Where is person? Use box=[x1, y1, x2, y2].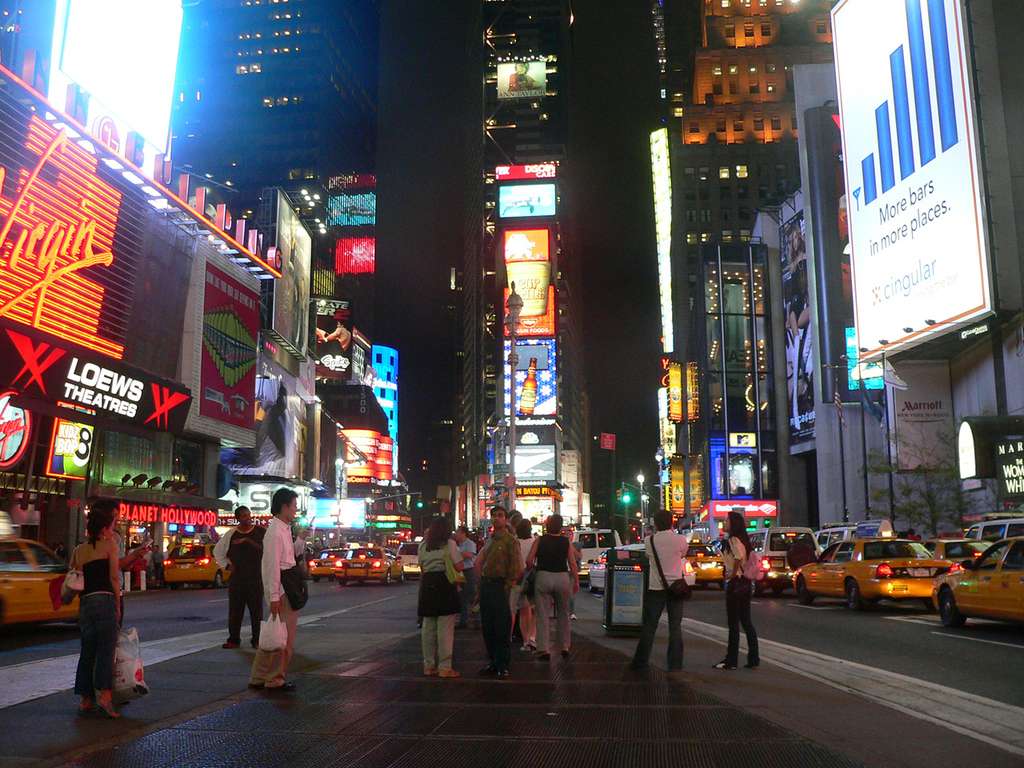
box=[70, 510, 148, 694].
